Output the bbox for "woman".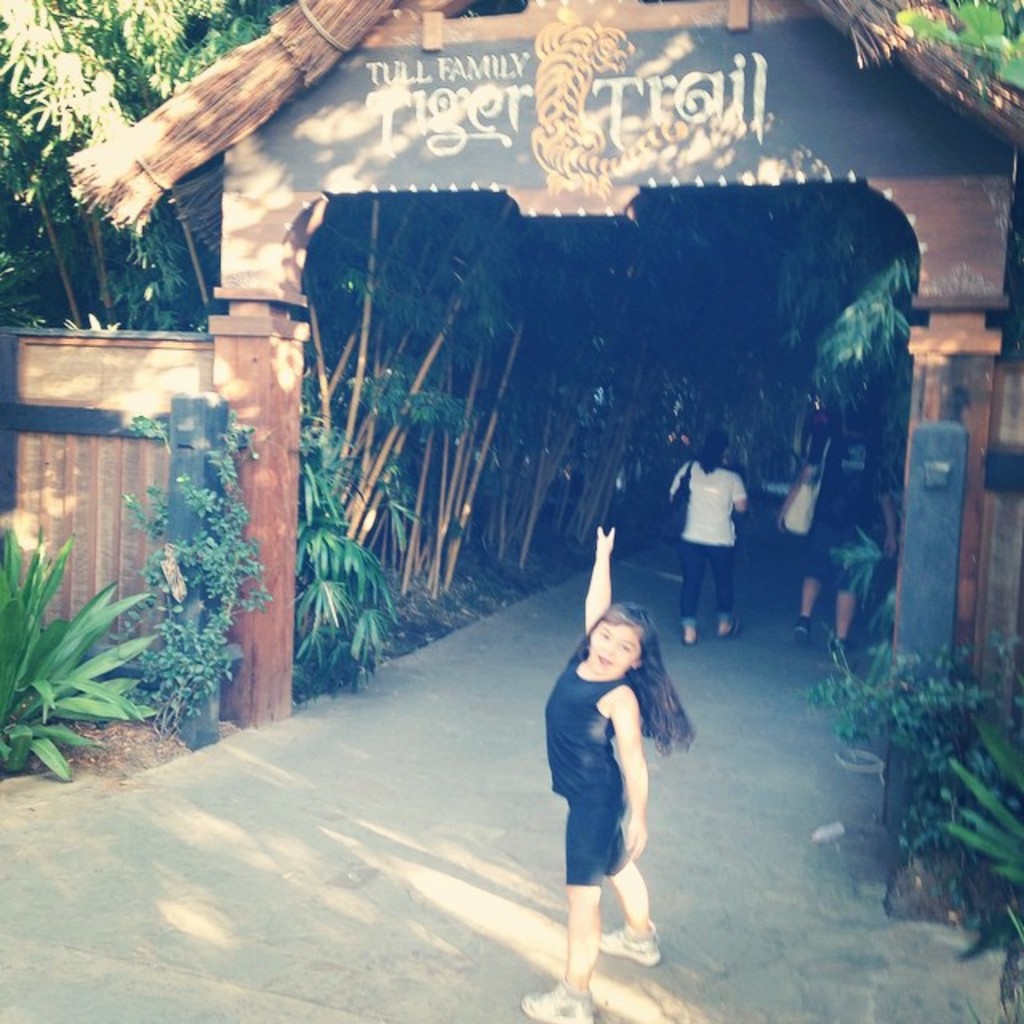
(x1=661, y1=426, x2=752, y2=643).
